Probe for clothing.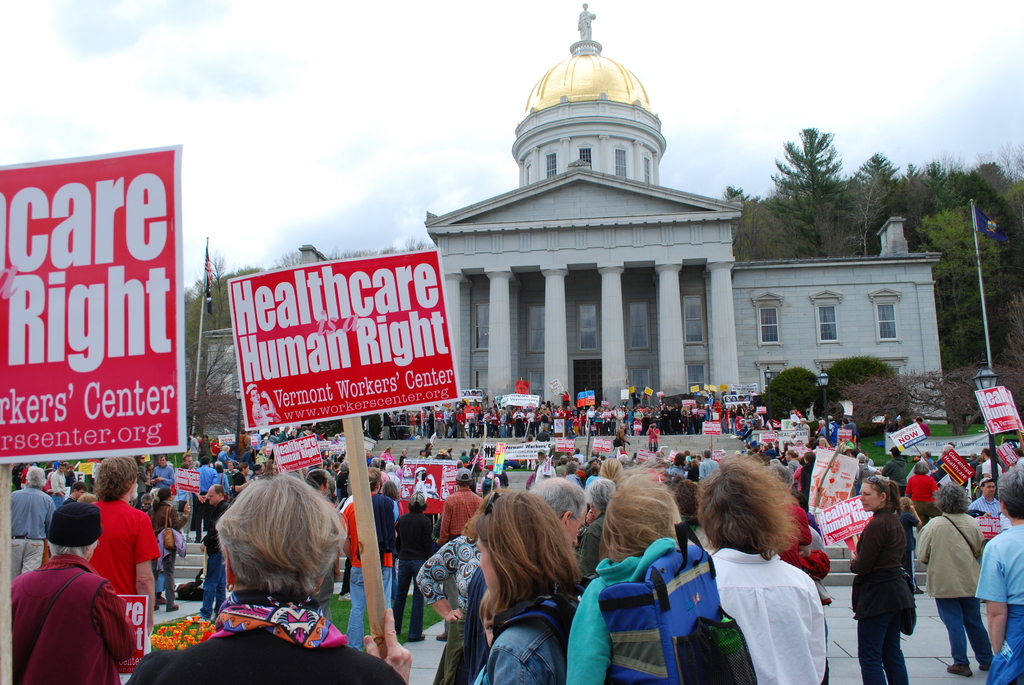
Probe result: x1=435, y1=411, x2=449, y2=441.
